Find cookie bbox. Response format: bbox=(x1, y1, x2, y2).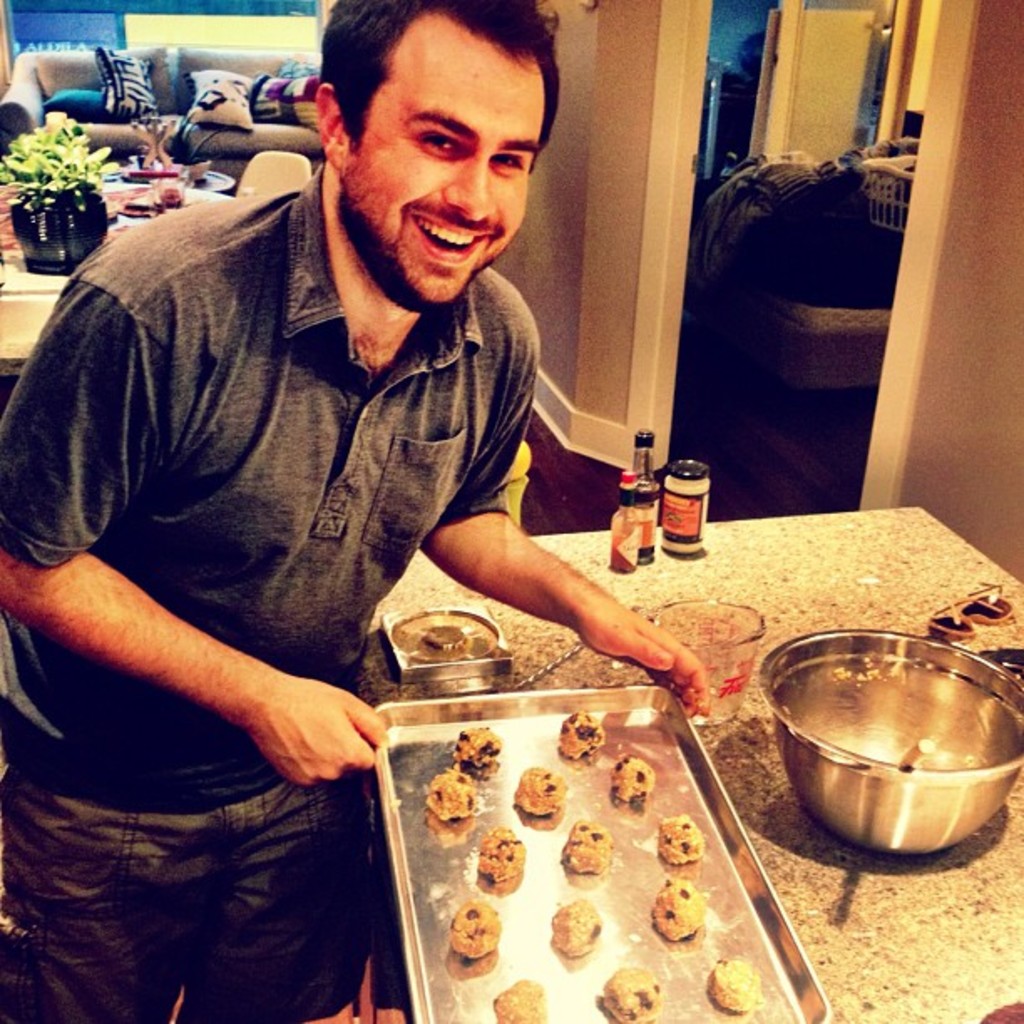
bbox=(512, 766, 571, 817).
